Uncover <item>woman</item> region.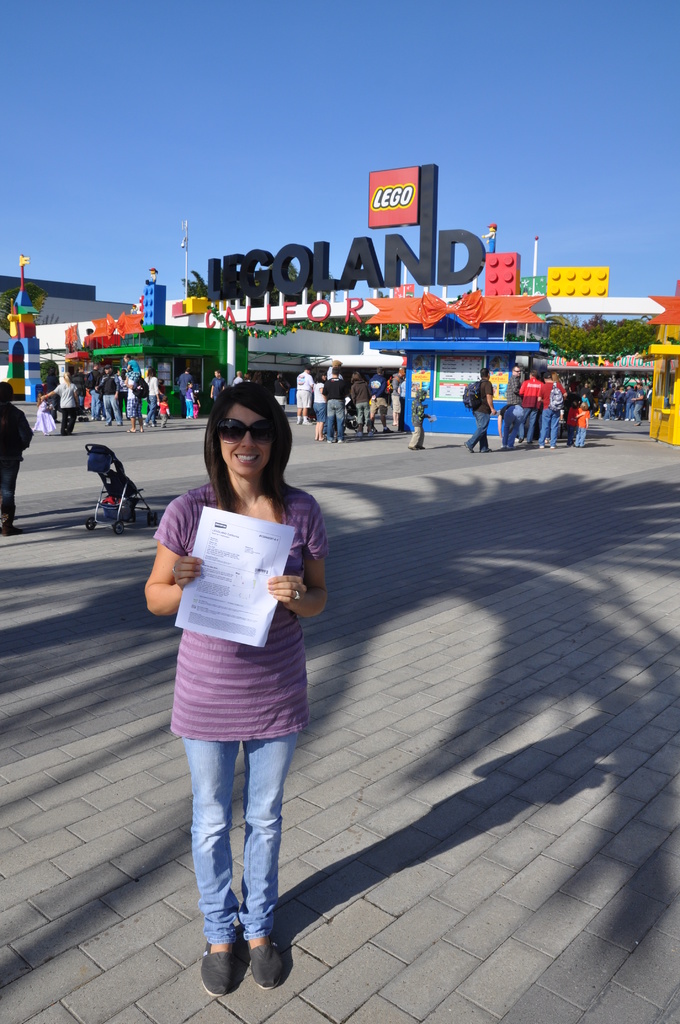
Uncovered: rect(145, 366, 161, 427).
